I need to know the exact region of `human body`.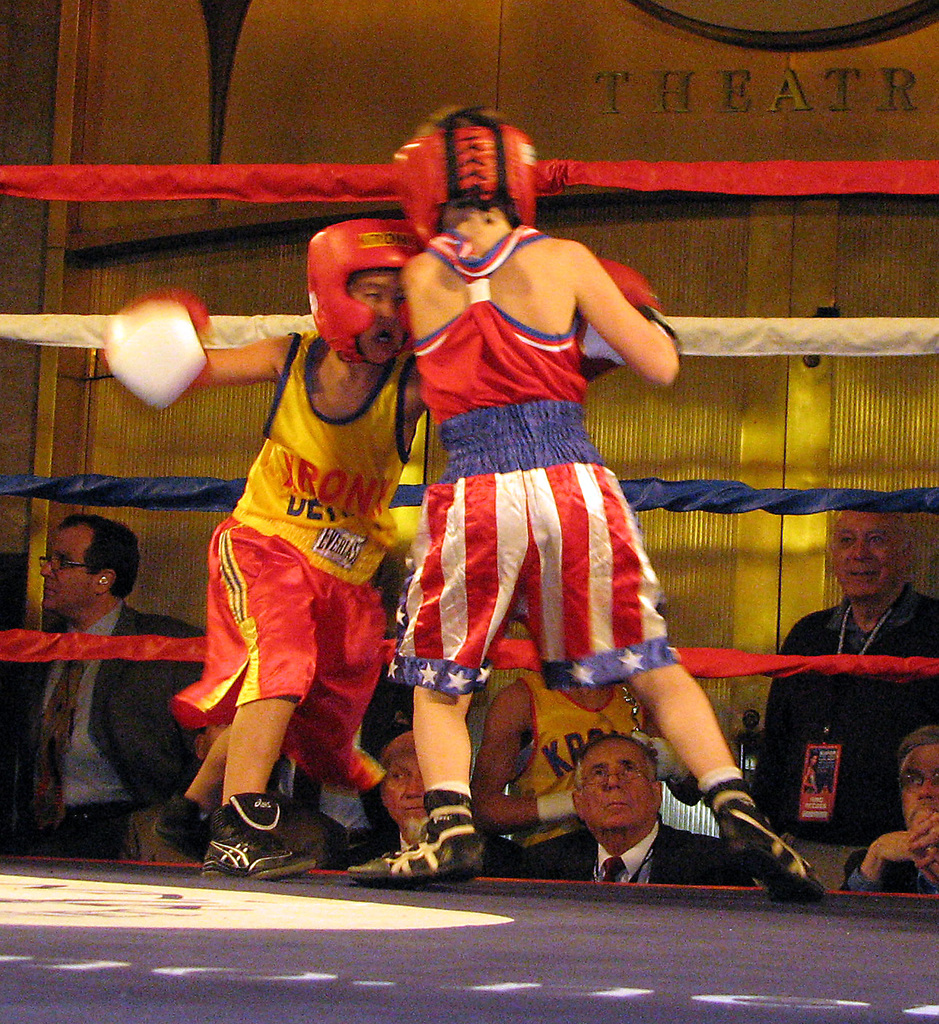
Region: locate(749, 588, 938, 890).
